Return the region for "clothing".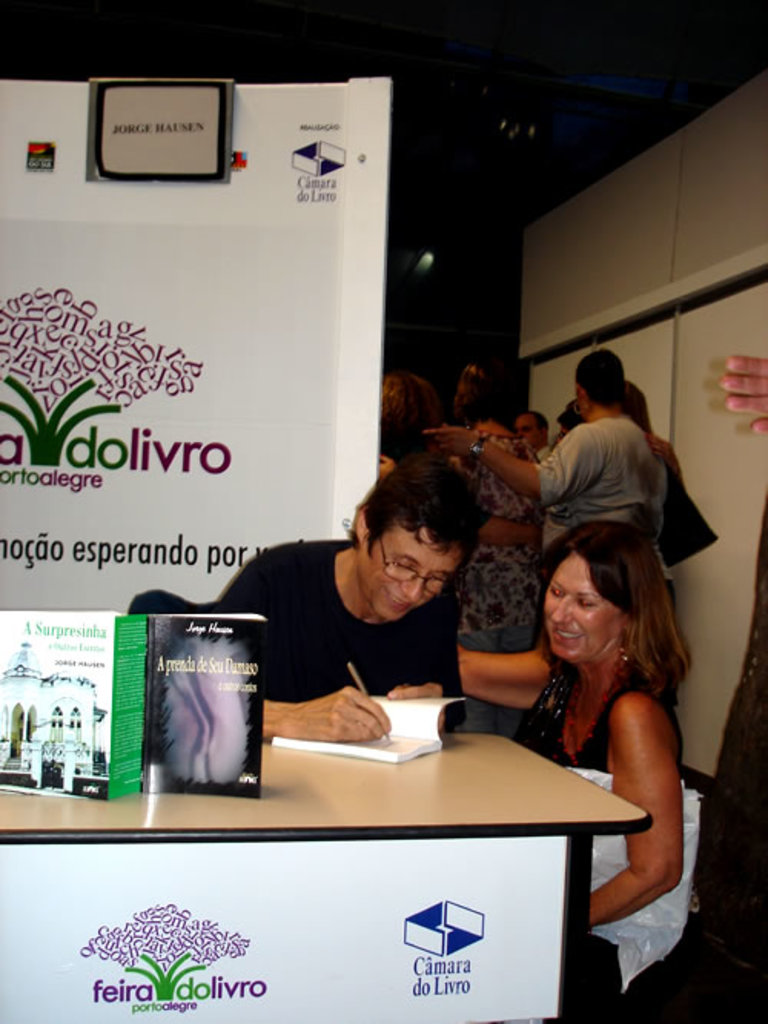
Rect(215, 528, 476, 746).
